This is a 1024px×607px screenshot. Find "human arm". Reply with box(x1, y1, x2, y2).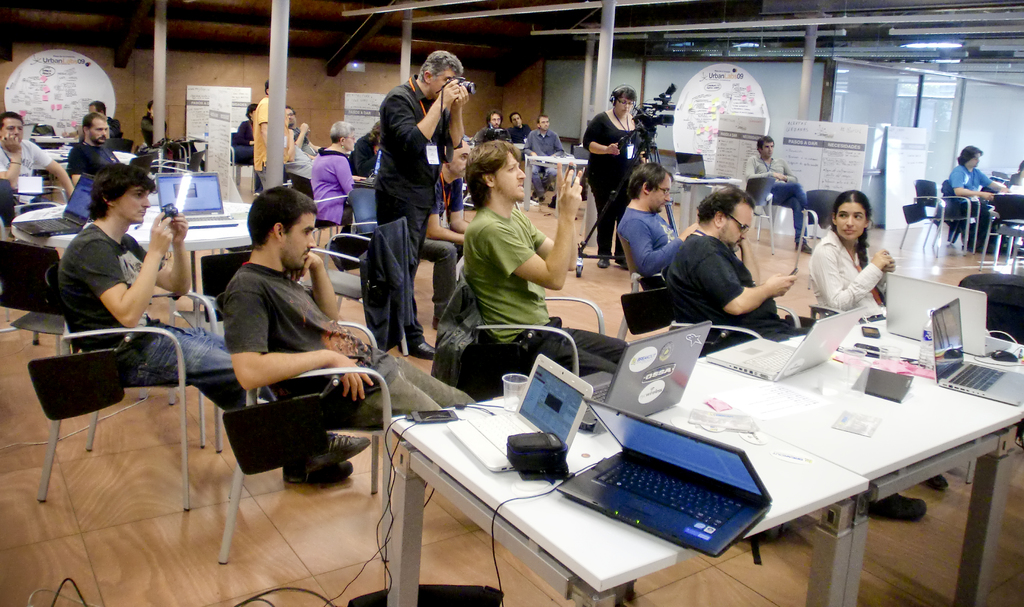
box(424, 188, 468, 245).
